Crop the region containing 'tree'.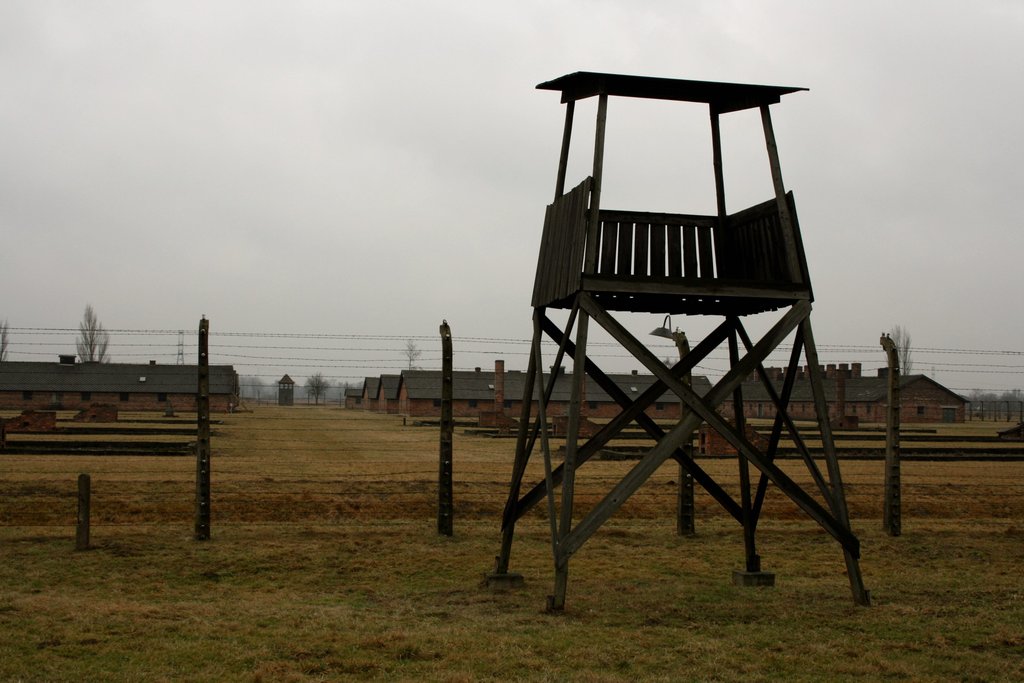
Crop region: <region>0, 315, 10, 362</region>.
